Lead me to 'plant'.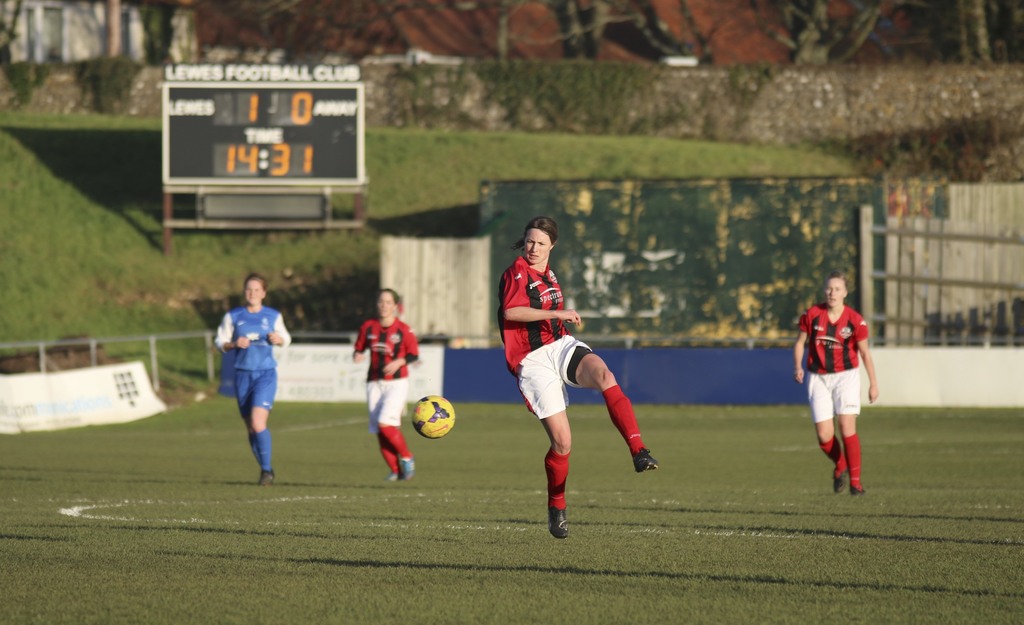
Lead to box=[5, 56, 55, 103].
